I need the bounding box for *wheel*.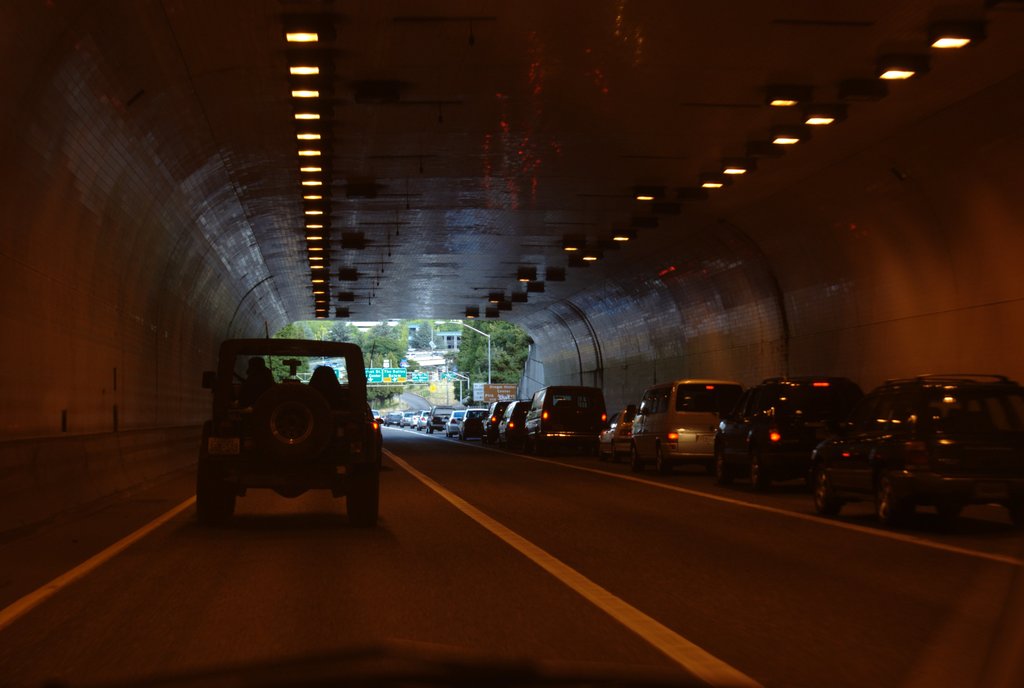
Here it is: [left=255, top=380, right=333, bottom=469].
